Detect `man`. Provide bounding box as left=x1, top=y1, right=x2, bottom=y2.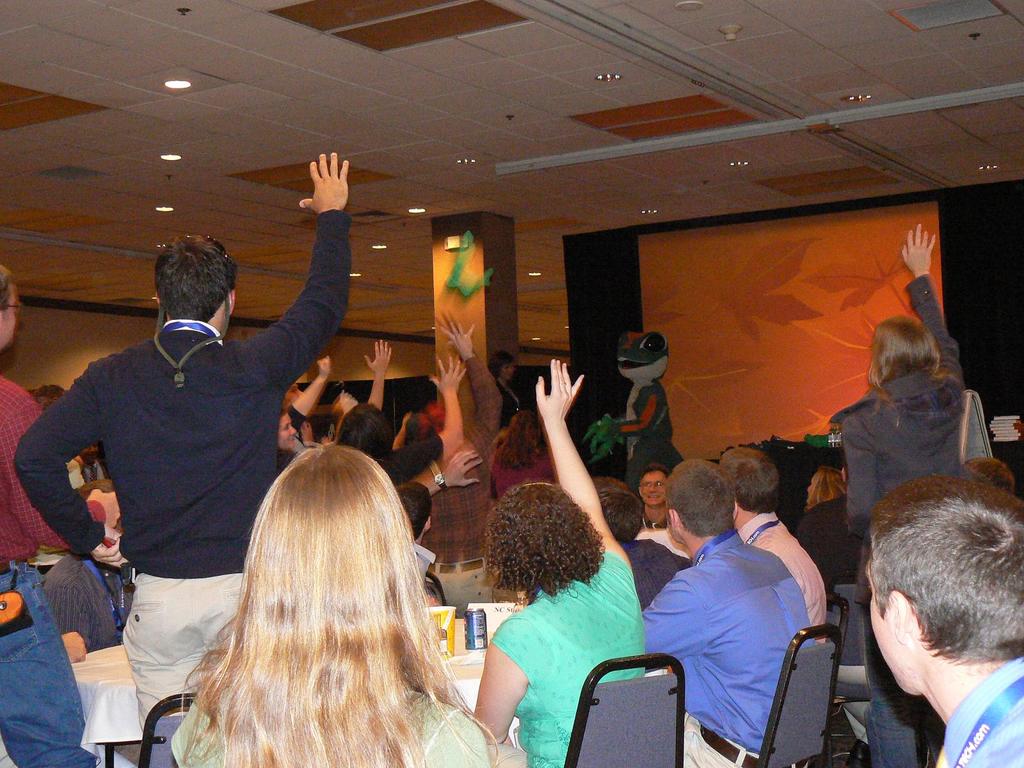
left=646, top=463, right=684, bottom=556.
